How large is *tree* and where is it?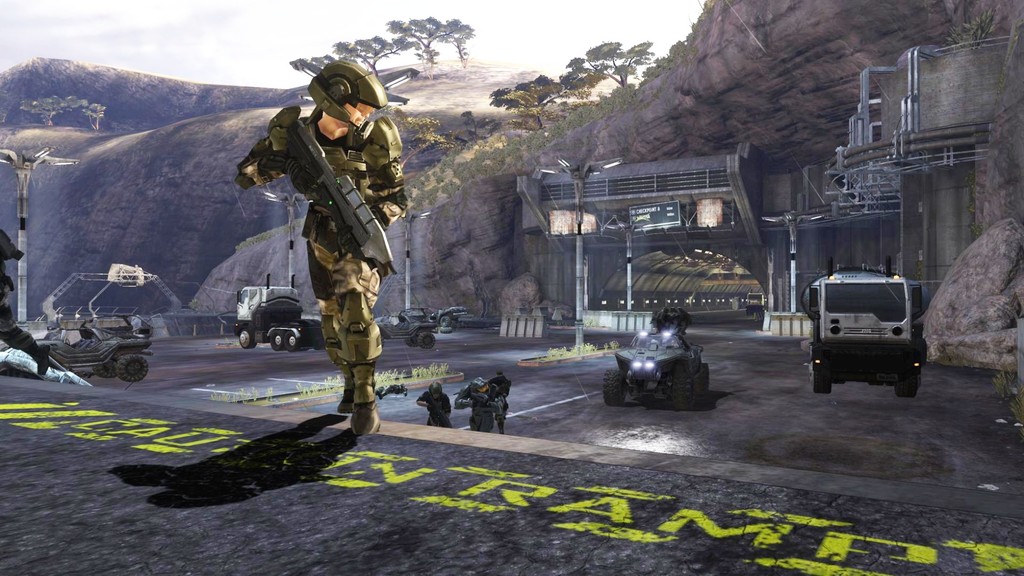
Bounding box: left=22, top=96, right=89, bottom=126.
